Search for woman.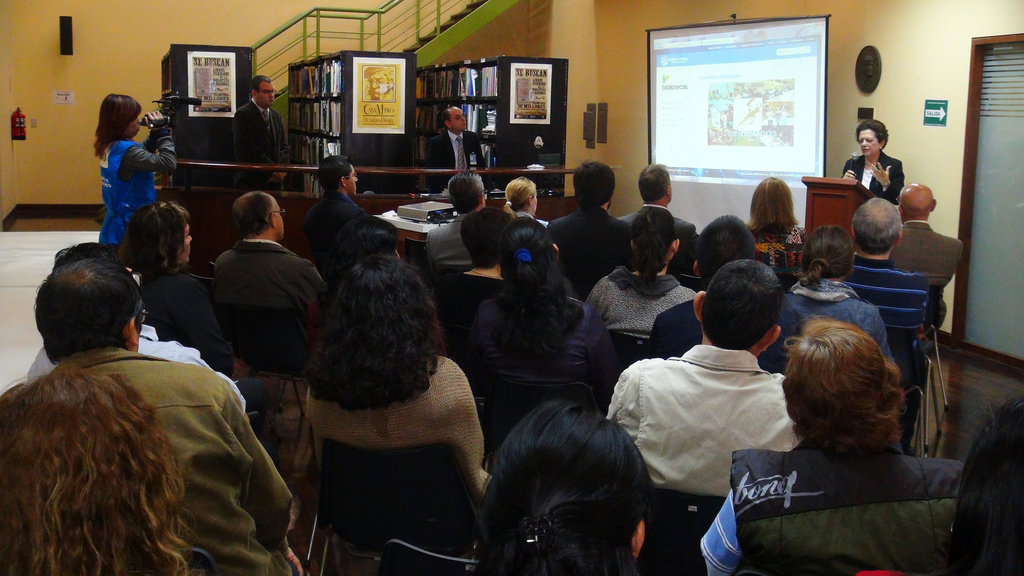
Found at Rect(95, 94, 177, 252).
